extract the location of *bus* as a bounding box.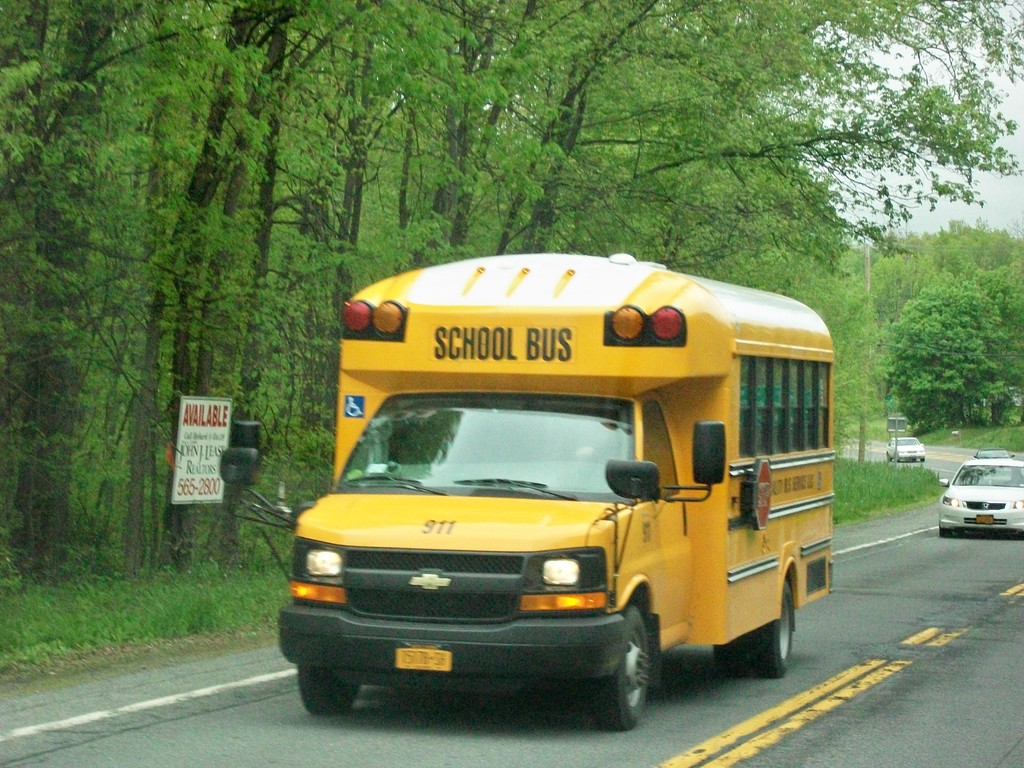
221 248 838 732.
